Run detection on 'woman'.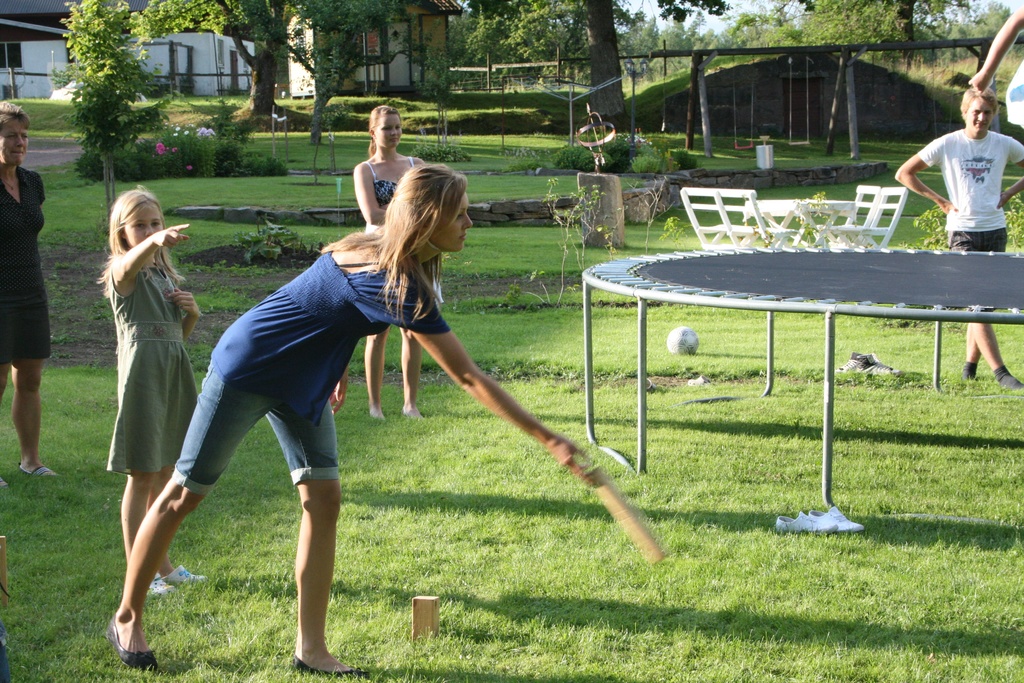
Result: <box>85,156,216,645</box>.
